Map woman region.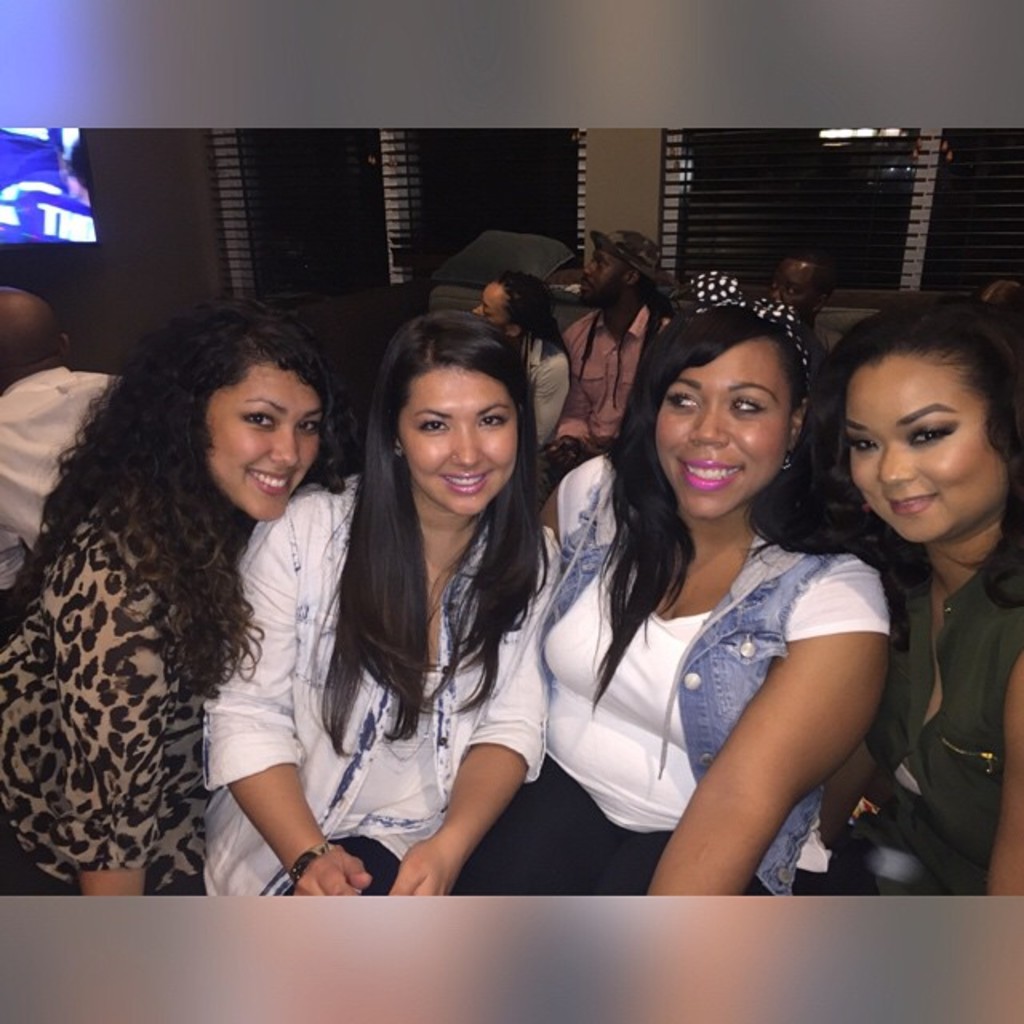
Mapped to {"left": 798, "top": 282, "right": 1022, "bottom": 896}.
